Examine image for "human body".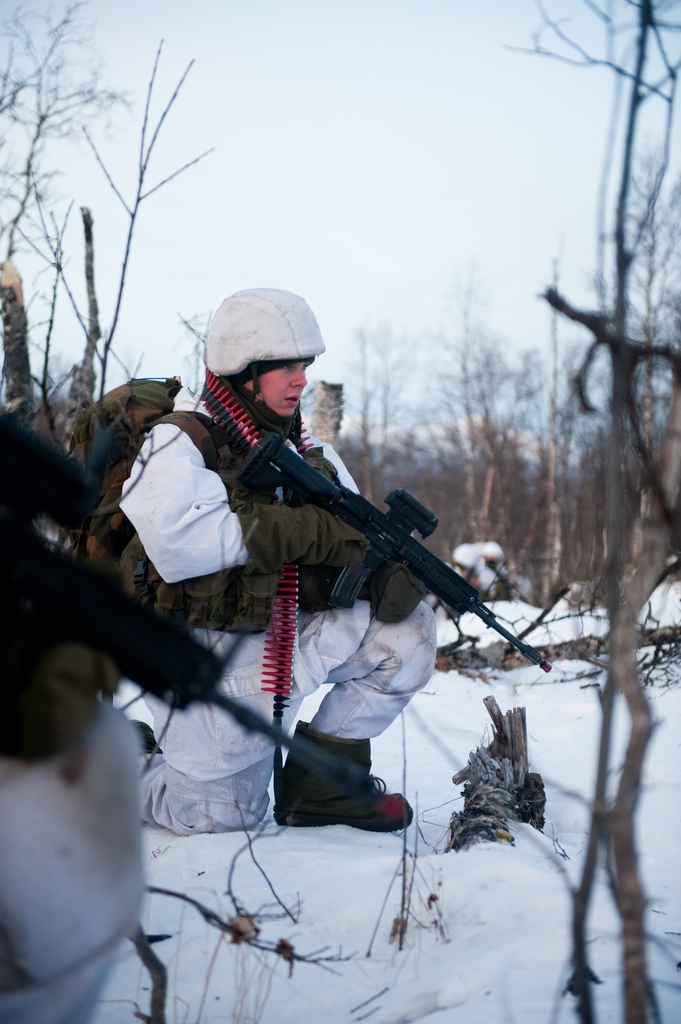
Examination result: l=107, t=289, r=438, b=828.
